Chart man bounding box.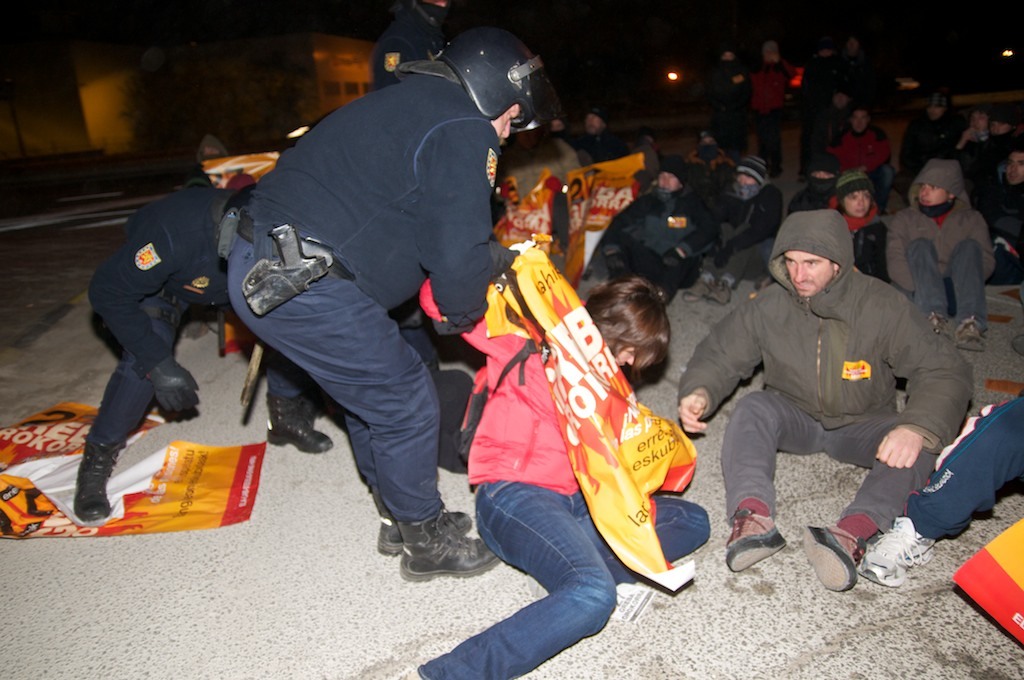
Charted: detection(883, 152, 995, 354).
